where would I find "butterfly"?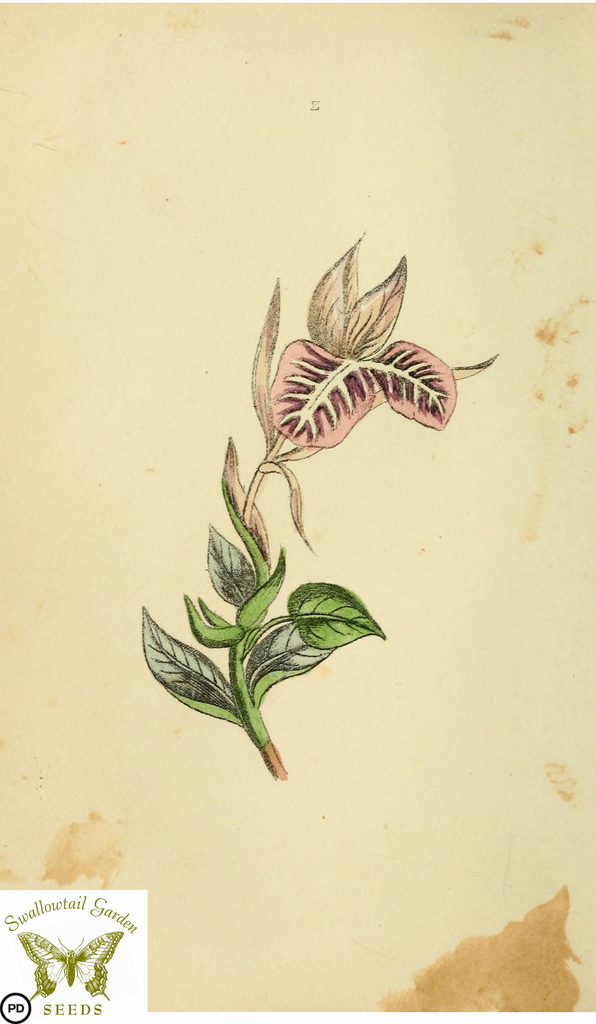
At Rect(20, 936, 121, 1000).
